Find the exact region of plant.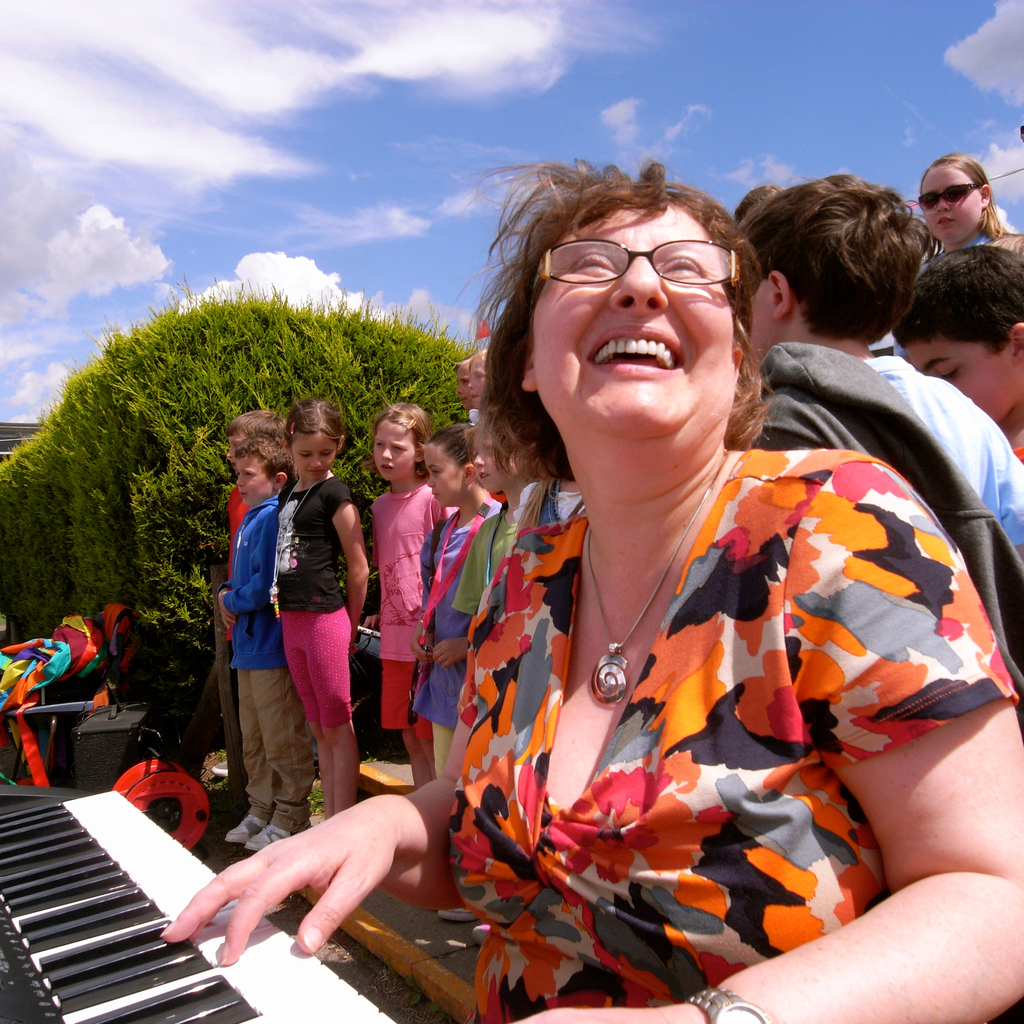
Exact region: bbox(1, 292, 464, 758).
